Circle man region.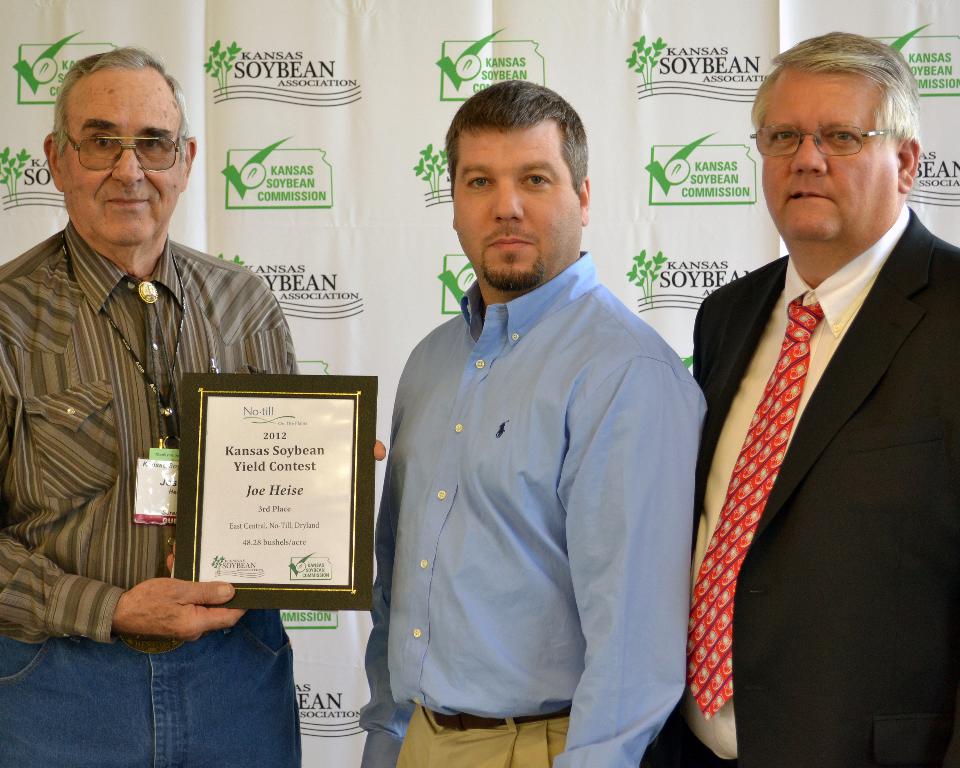
Region: {"x1": 4, "y1": 47, "x2": 327, "y2": 767}.
